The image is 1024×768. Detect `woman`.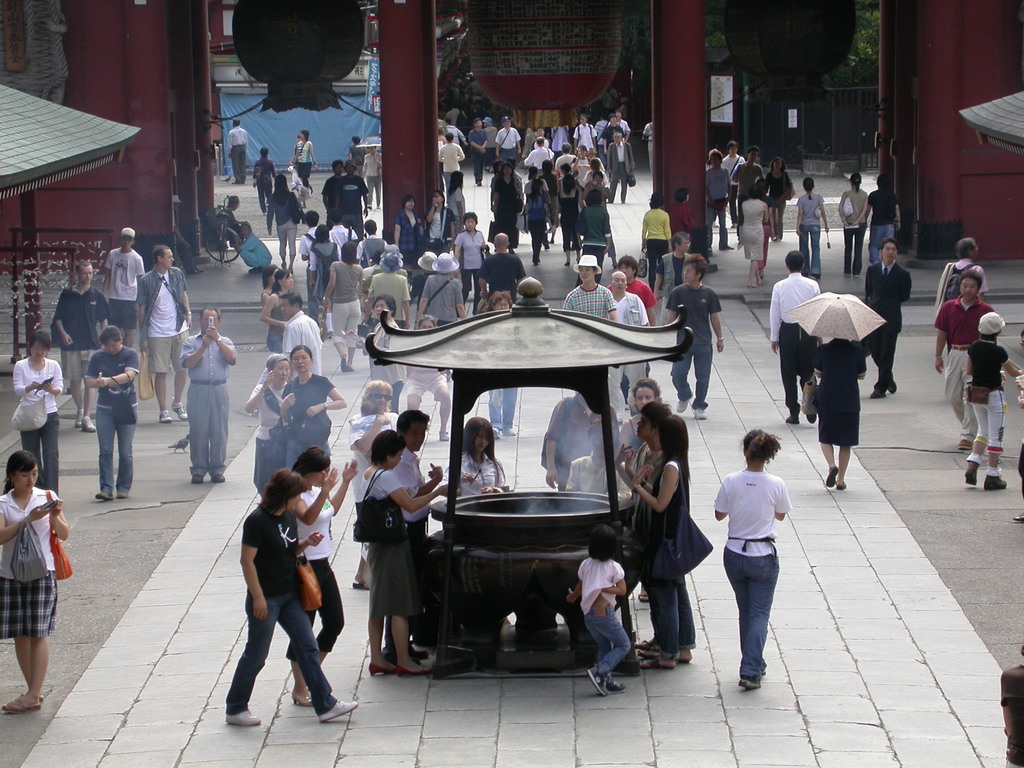
Detection: Rect(394, 197, 420, 285).
